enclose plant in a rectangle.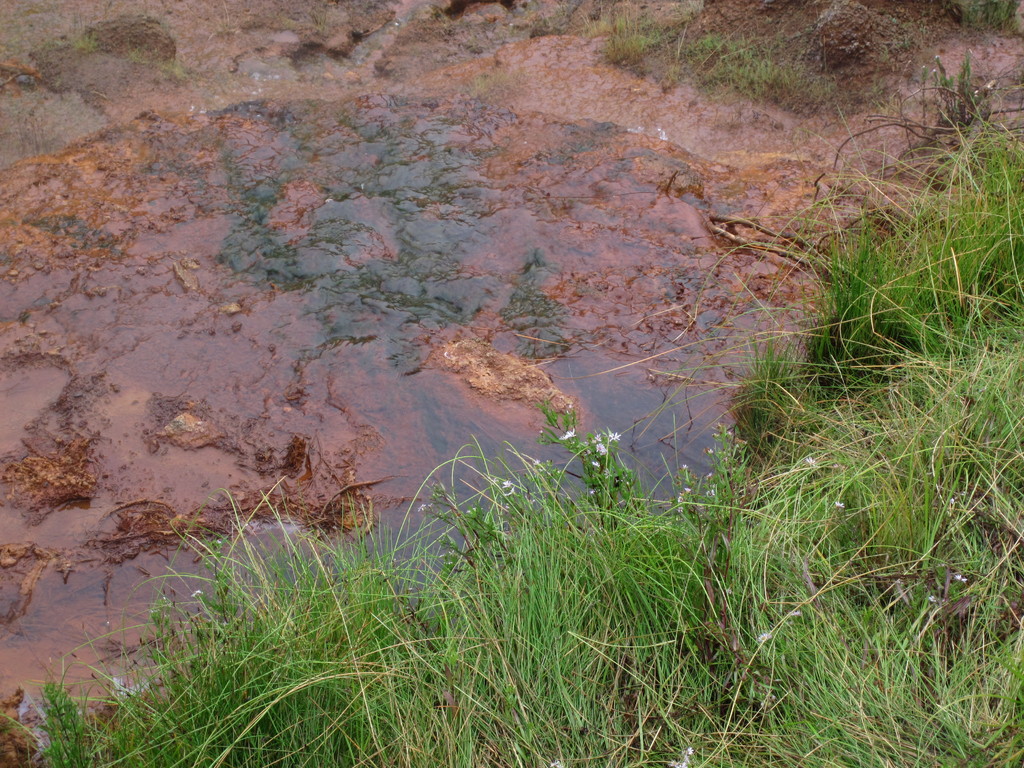
(573,0,838,122).
